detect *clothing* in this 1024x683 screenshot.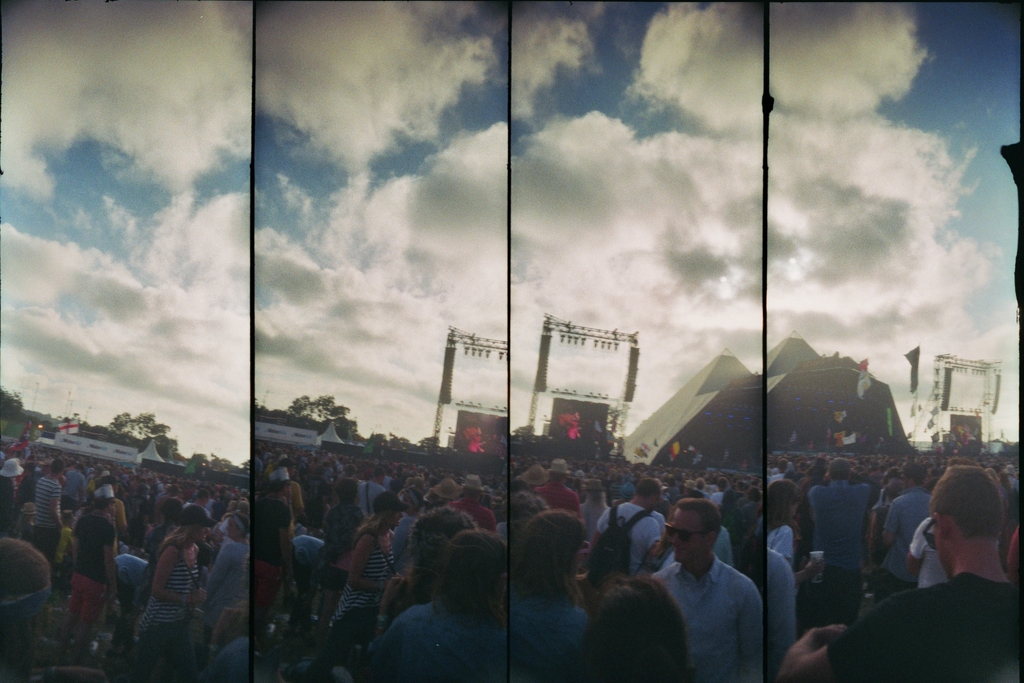
Detection: <box>36,468,68,569</box>.
